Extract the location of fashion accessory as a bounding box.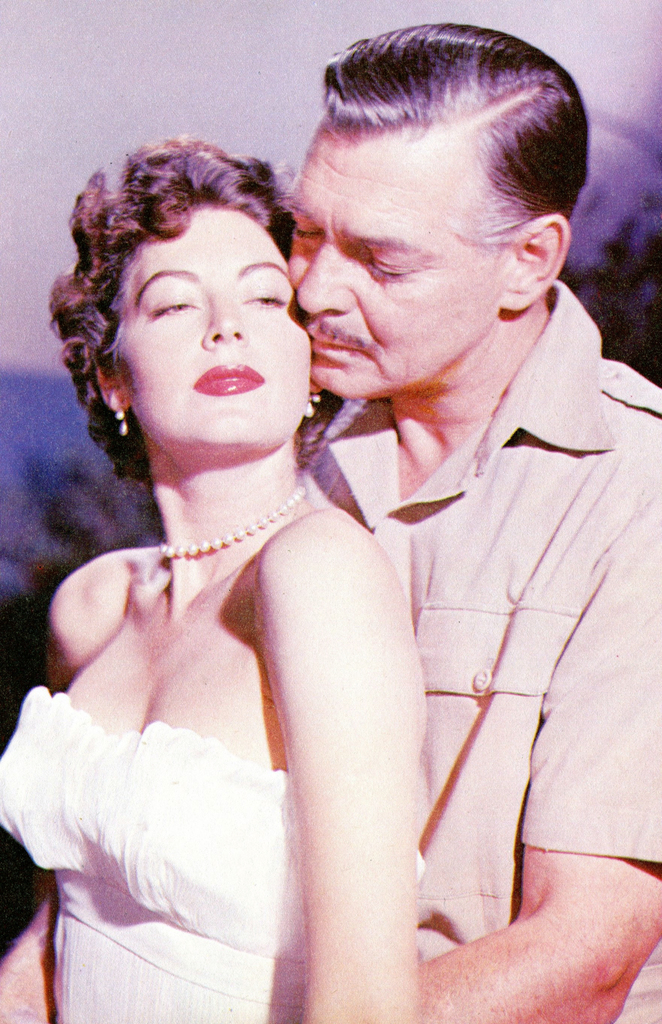
x1=116, y1=405, x2=131, y2=435.
